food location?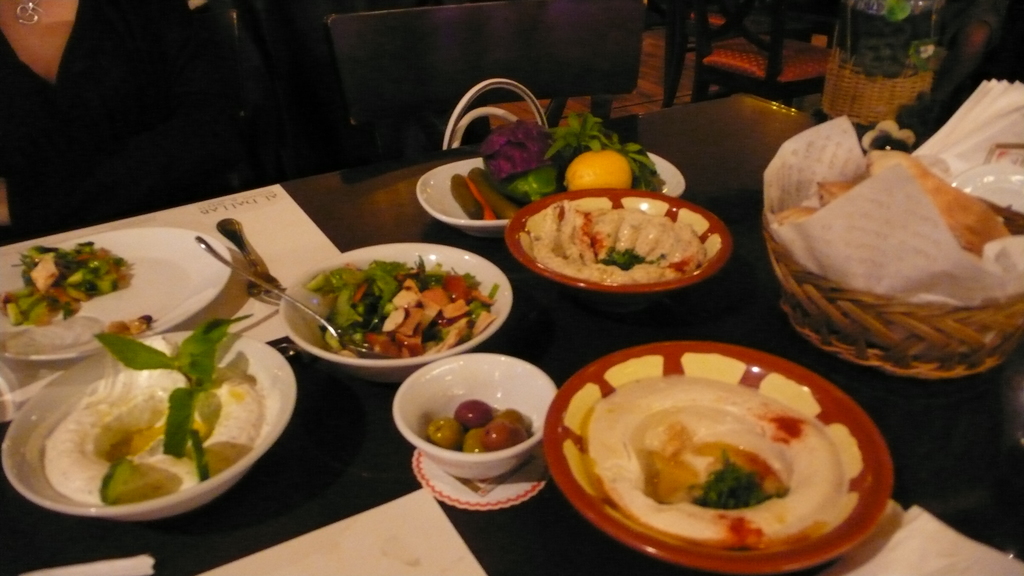
crop(867, 150, 1011, 253)
